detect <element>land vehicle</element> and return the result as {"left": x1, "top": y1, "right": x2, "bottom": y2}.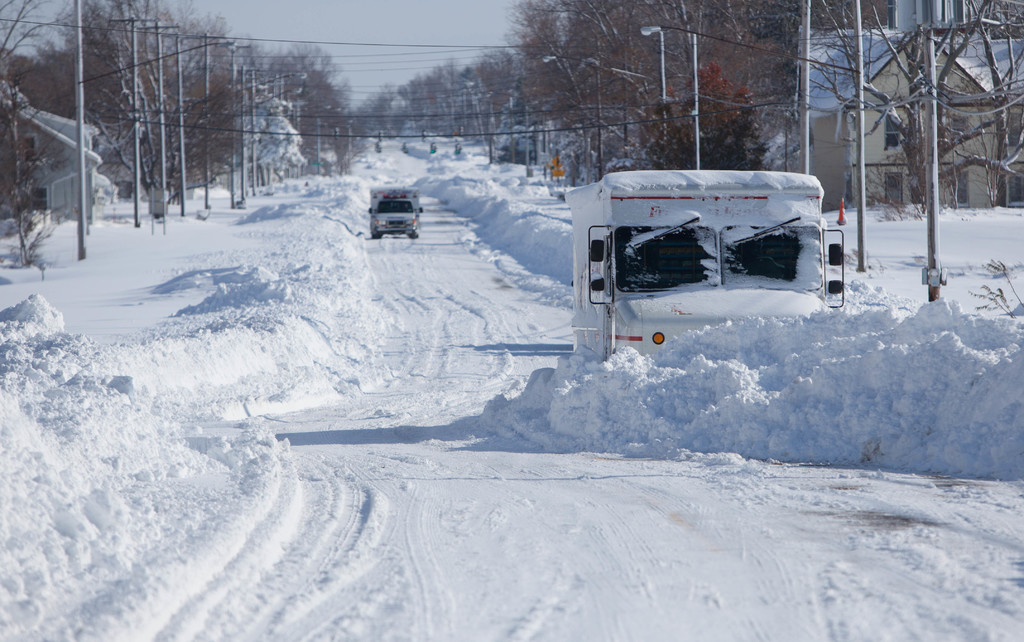
{"left": 563, "top": 171, "right": 845, "bottom": 359}.
